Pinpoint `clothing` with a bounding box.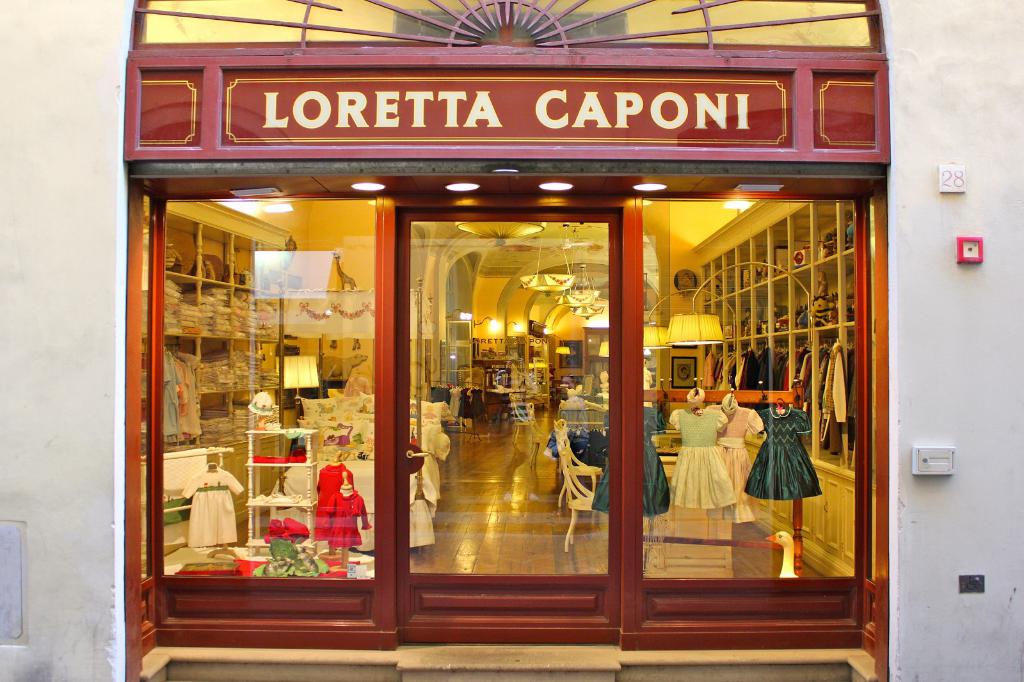
region(595, 408, 674, 514).
